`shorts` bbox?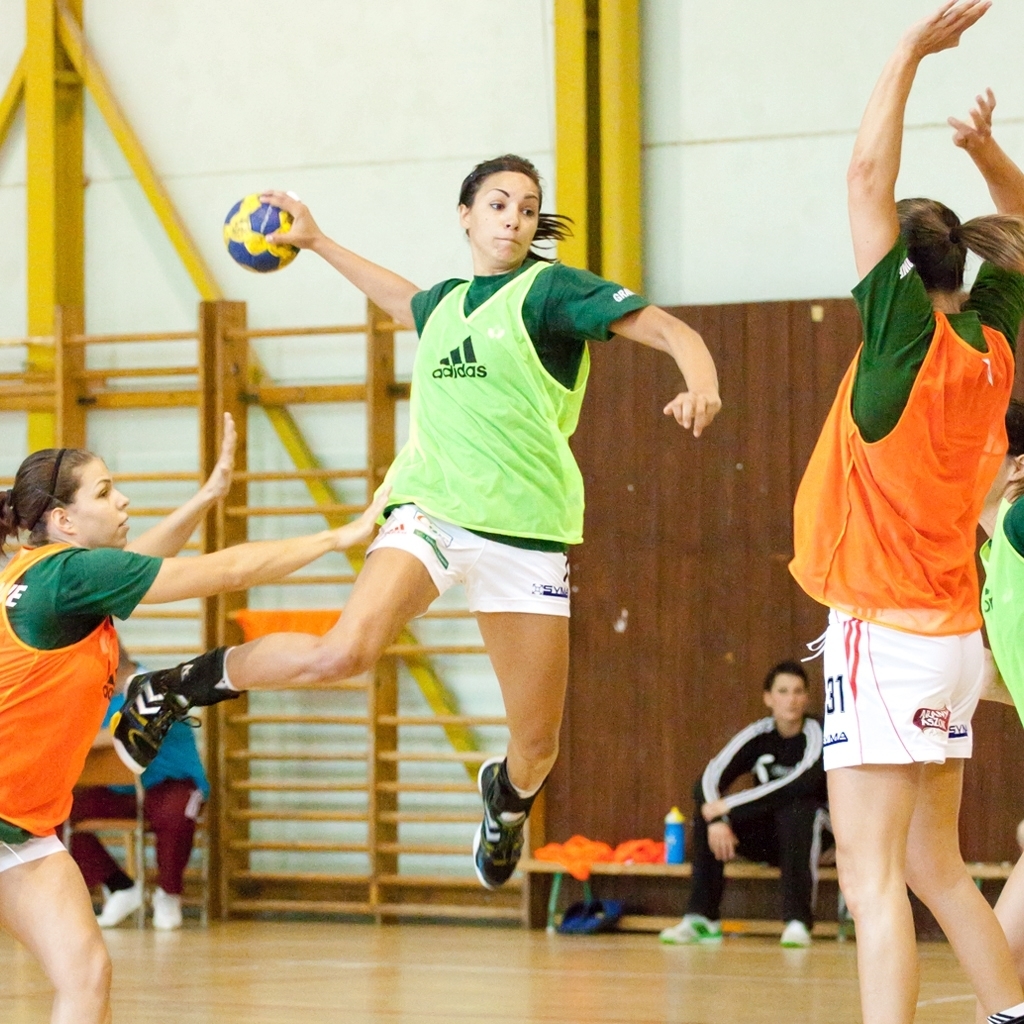
x1=364, y1=505, x2=571, y2=616
